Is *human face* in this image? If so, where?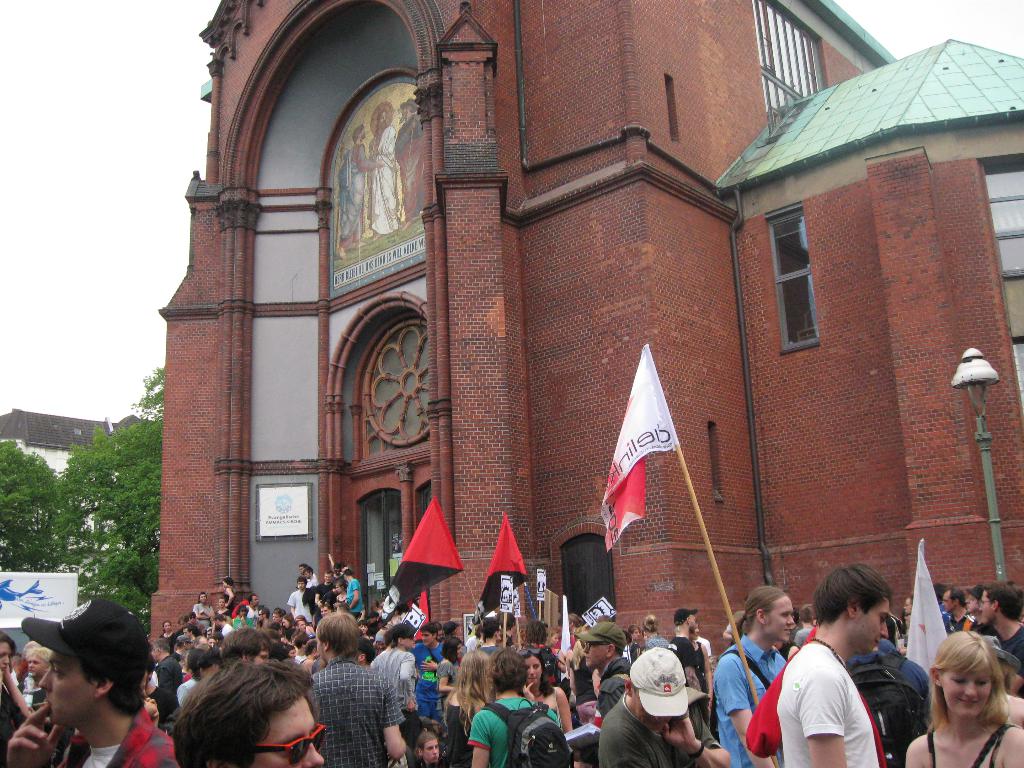
Yes, at box(528, 655, 541, 685).
